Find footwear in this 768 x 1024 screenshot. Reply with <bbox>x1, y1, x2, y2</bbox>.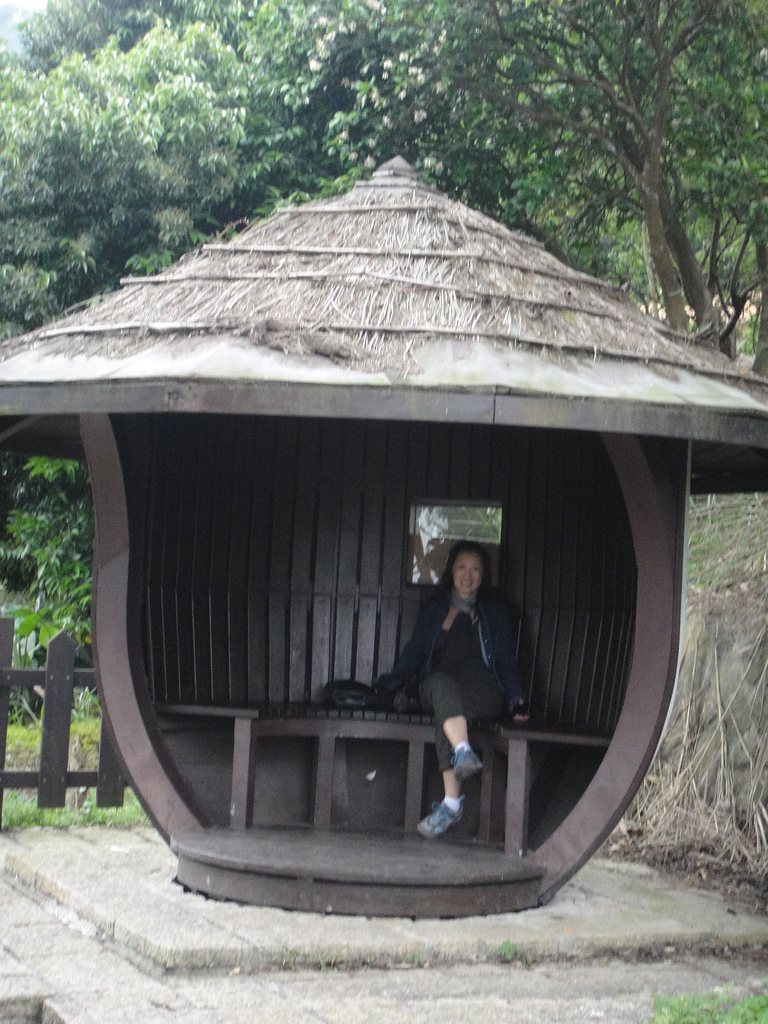
<bbox>417, 793, 464, 840</bbox>.
